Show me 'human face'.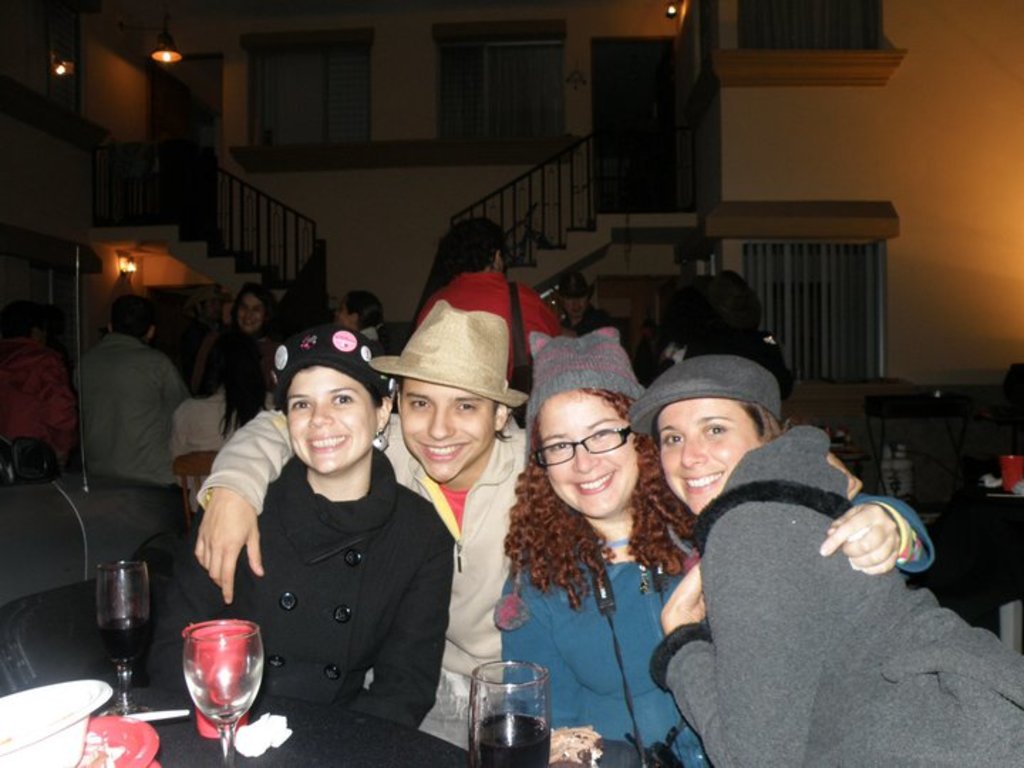
'human face' is here: <bbox>401, 378, 498, 481</bbox>.
